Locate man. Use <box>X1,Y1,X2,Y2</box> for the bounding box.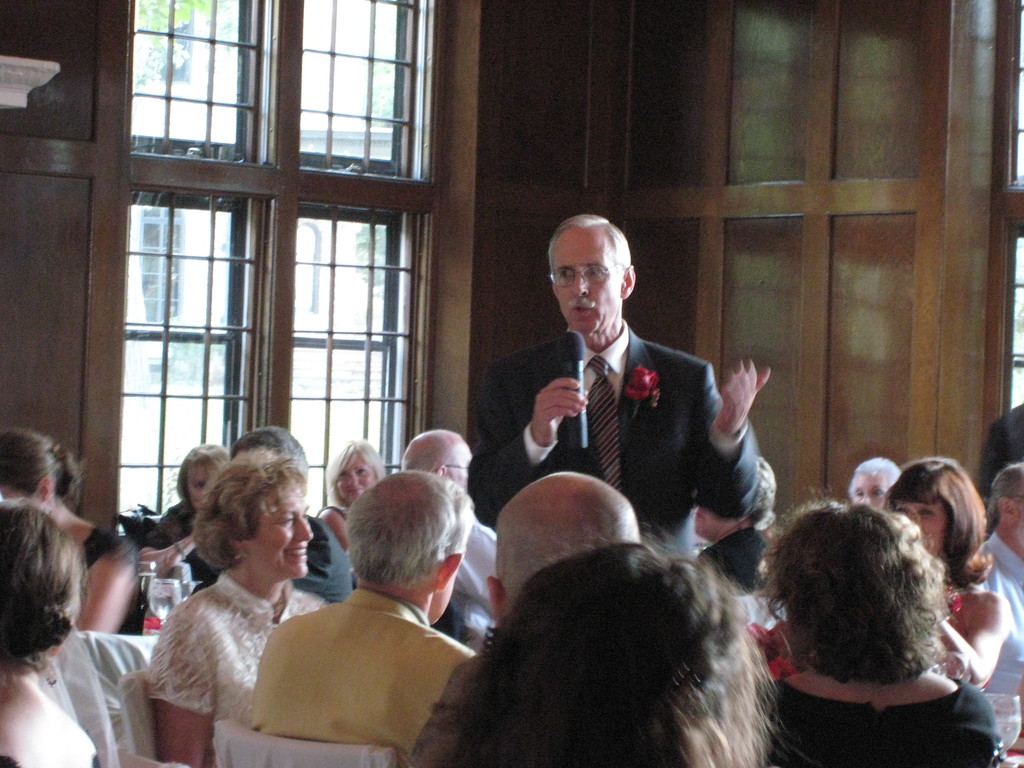
<box>392,422,501,643</box>.
